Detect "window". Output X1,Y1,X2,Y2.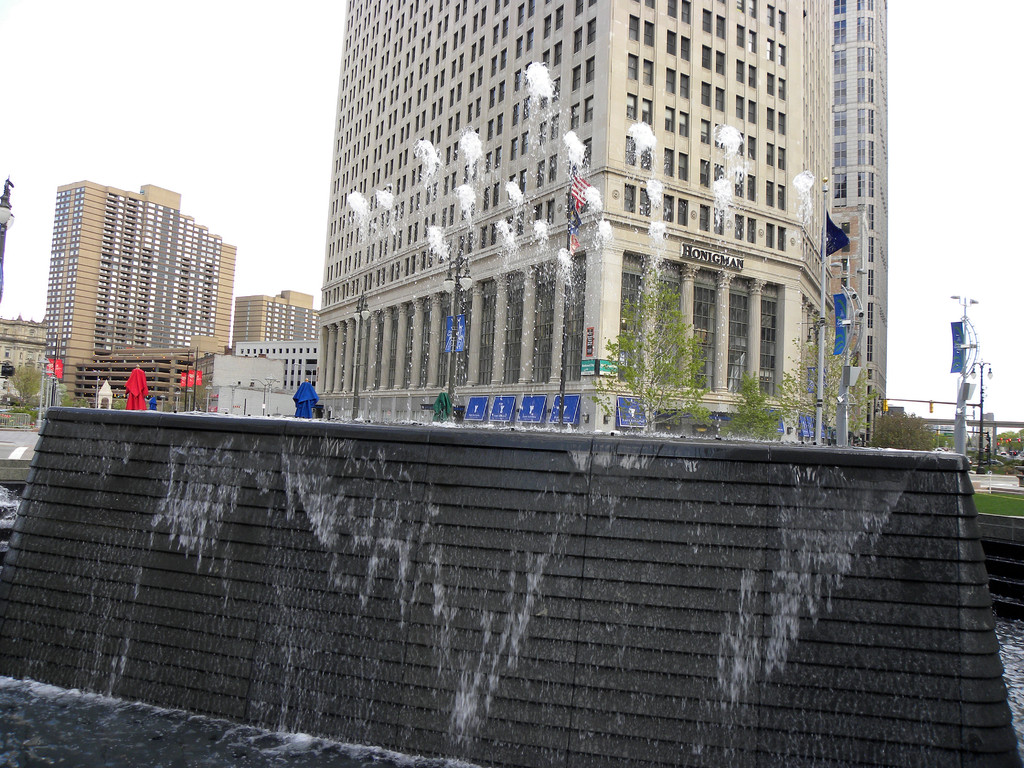
764,141,774,168.
